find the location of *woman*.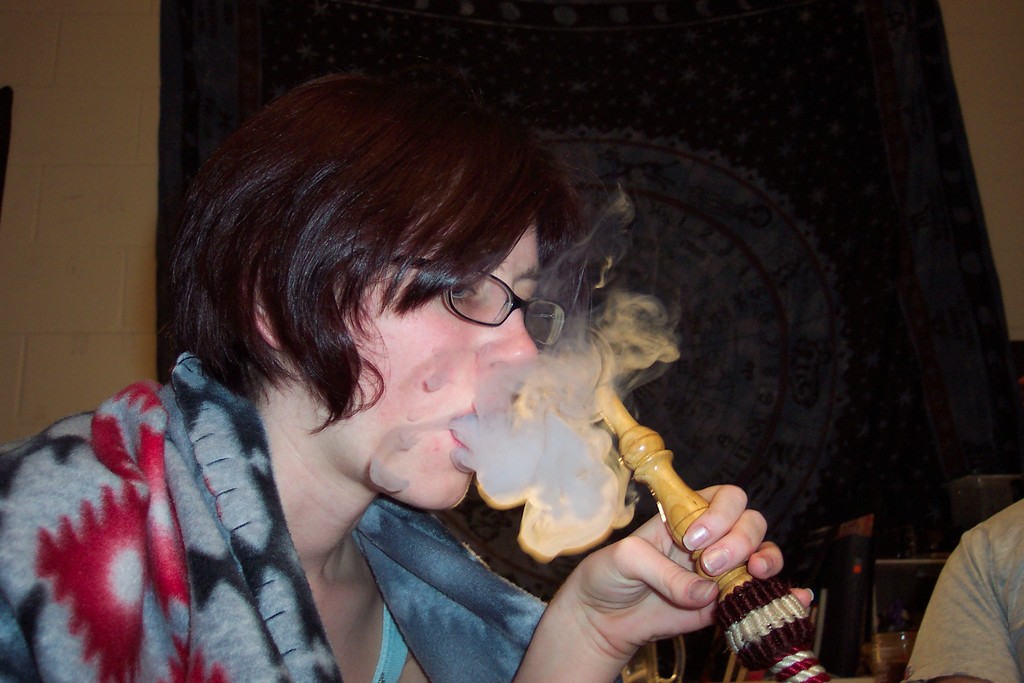
Location: 127:63:754:682.
